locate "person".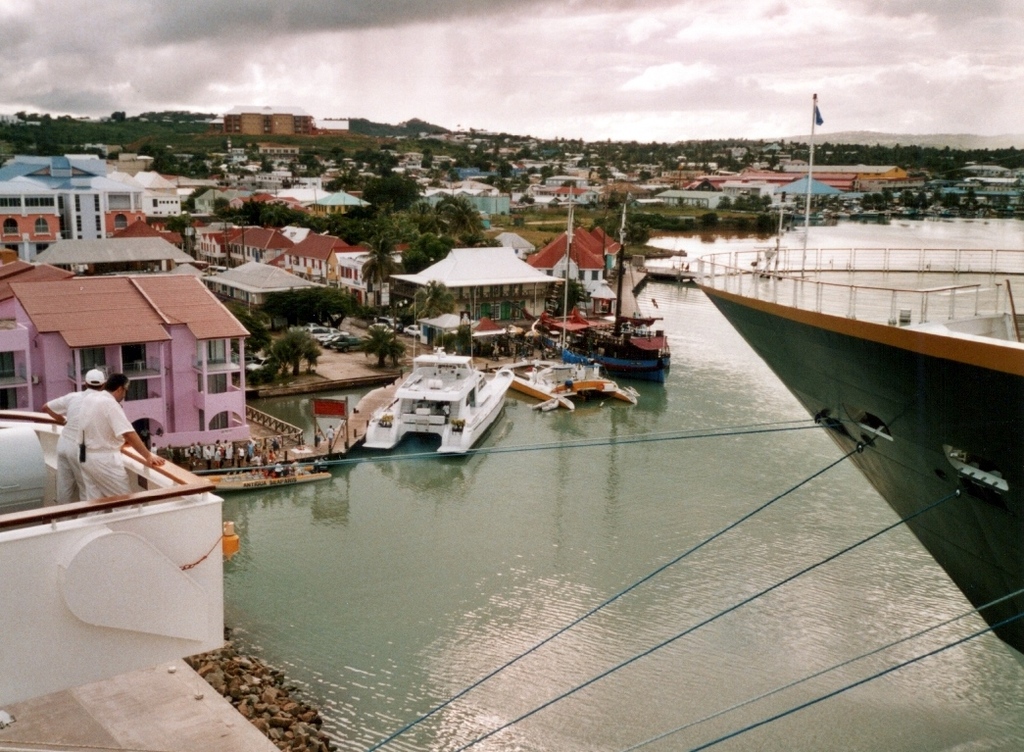
Bounding box: Rect(38, 366, 106, 510).
